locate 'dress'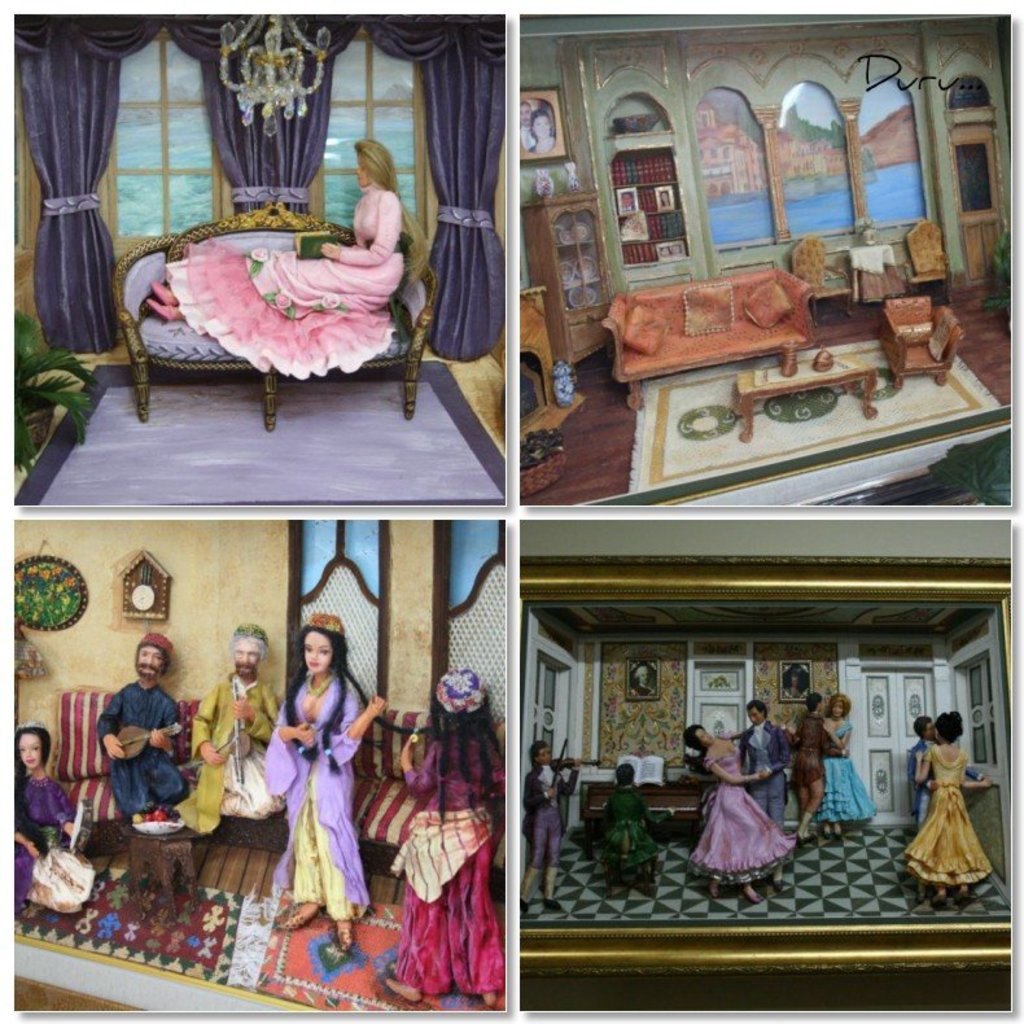
box=[13, 776, 66, 906]
